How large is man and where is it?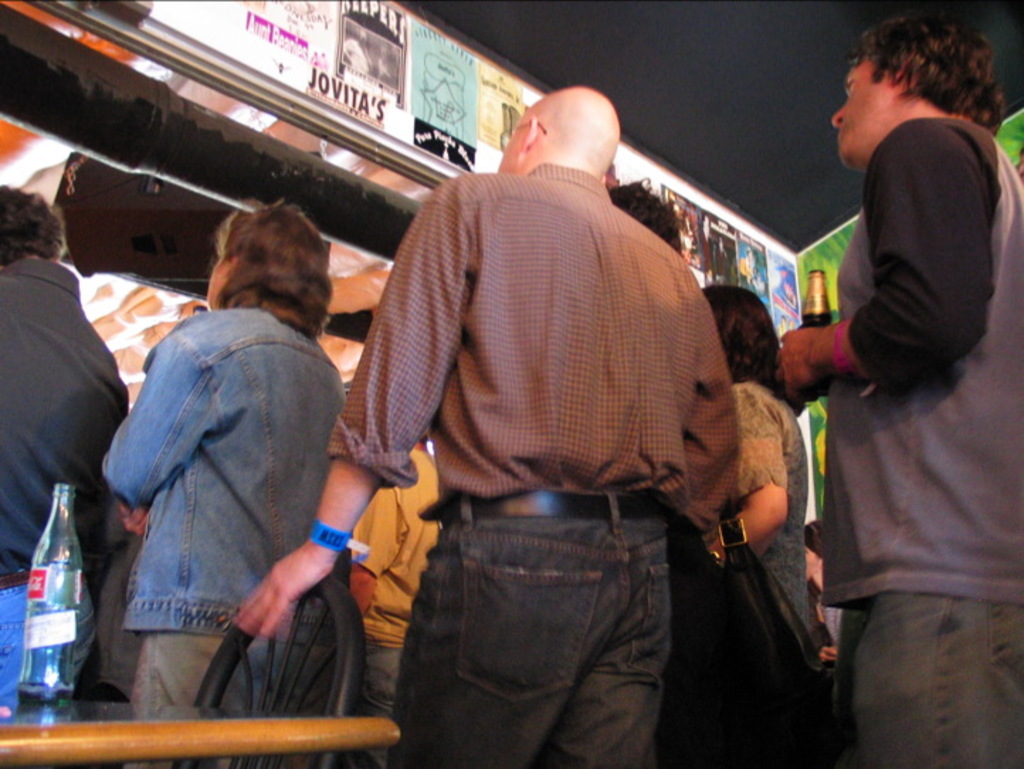
Bounding box: Rect(777, 4, 1021, 768).
